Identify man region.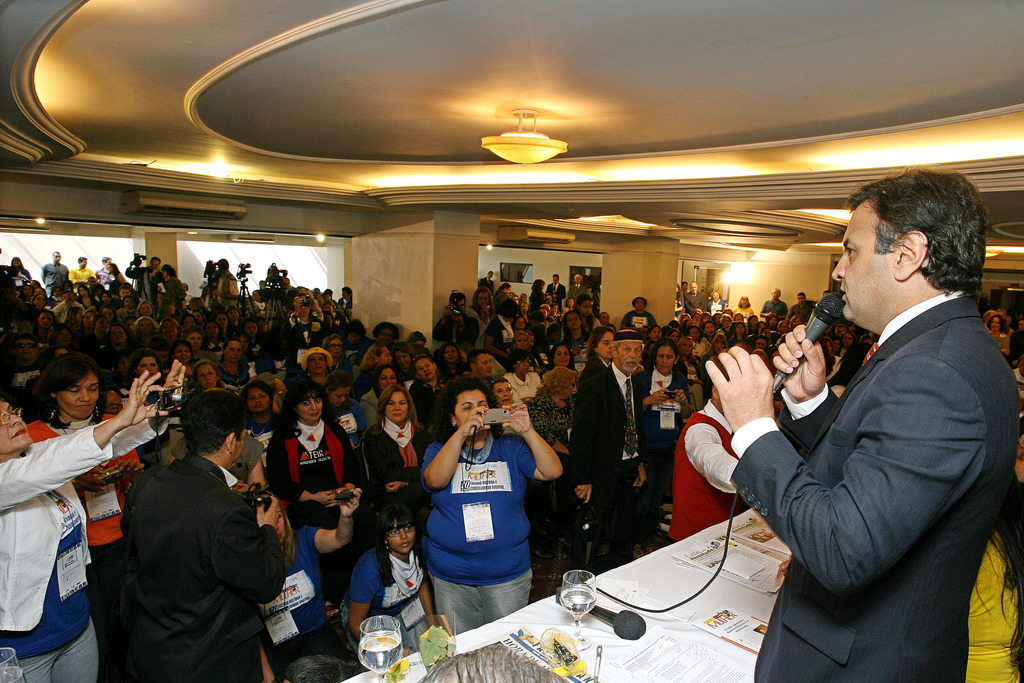
Region: region(567, 272, 593, 304).
